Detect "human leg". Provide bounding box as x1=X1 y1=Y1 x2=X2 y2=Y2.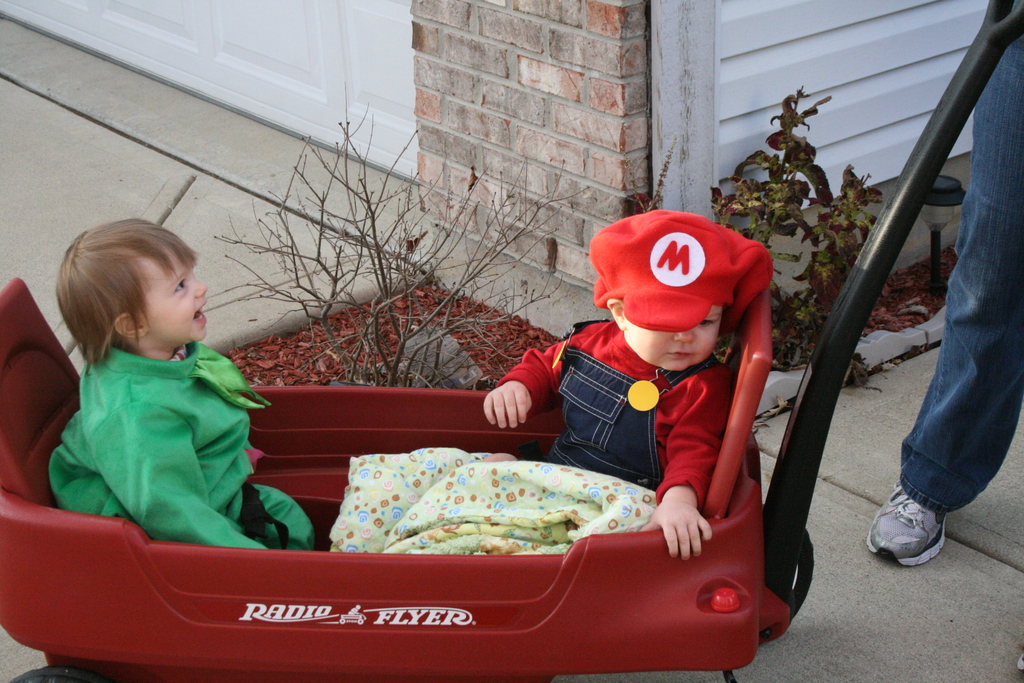
x1=481 y1=452 x2=520 y2=461.
